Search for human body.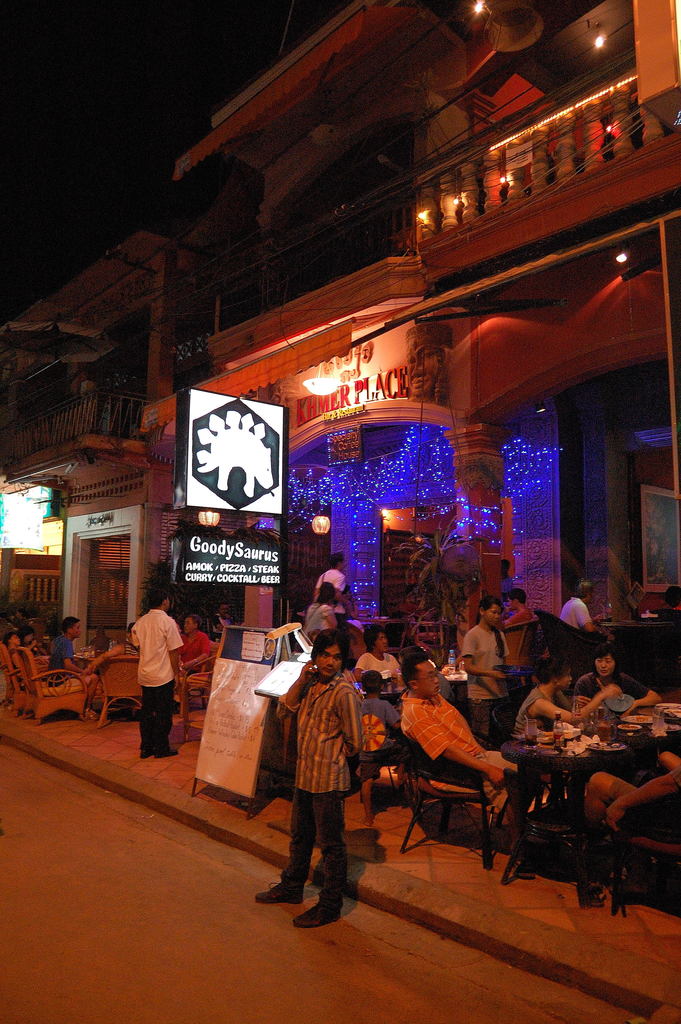
Found at x1=559, y1=575, x2=607, y2=634.
